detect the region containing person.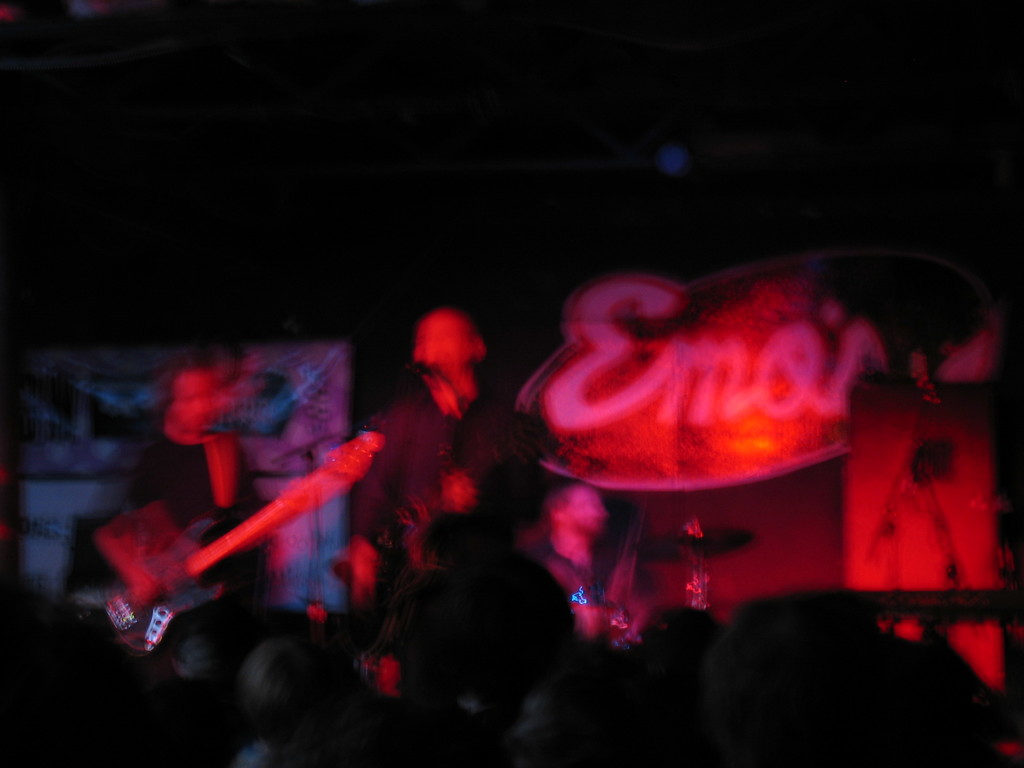
crop(374, 279, 501, 591).
